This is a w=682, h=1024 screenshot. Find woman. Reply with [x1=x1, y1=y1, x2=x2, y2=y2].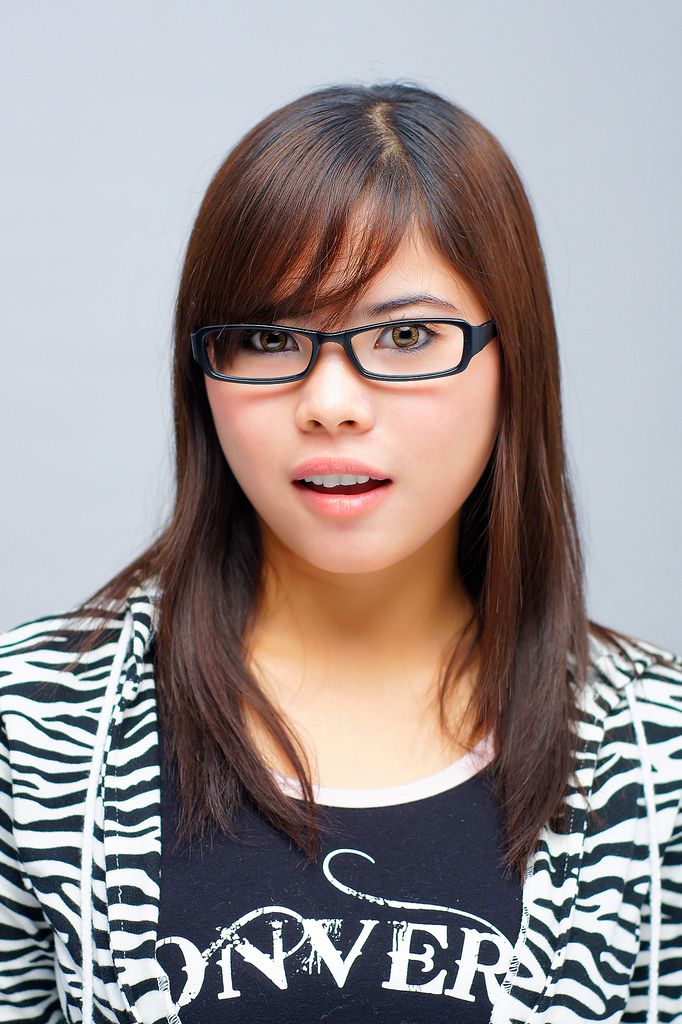
[x1=38, y1=152, x2=638, y2=1011].
